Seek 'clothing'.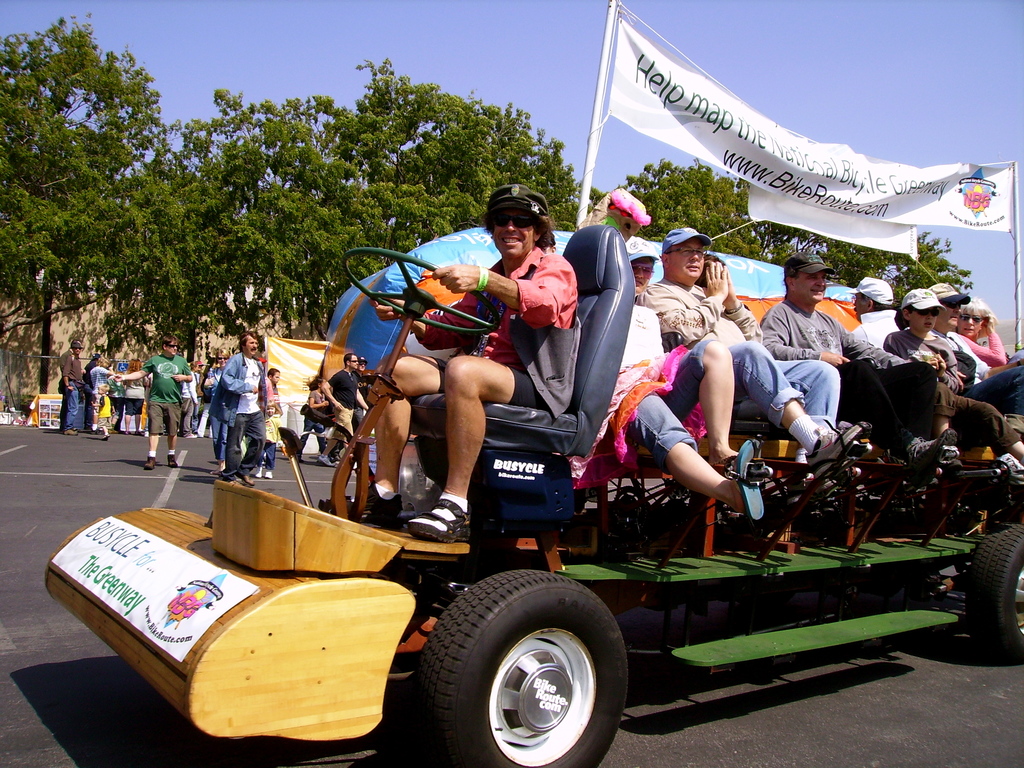
box=[88, 362, 112, 422].
